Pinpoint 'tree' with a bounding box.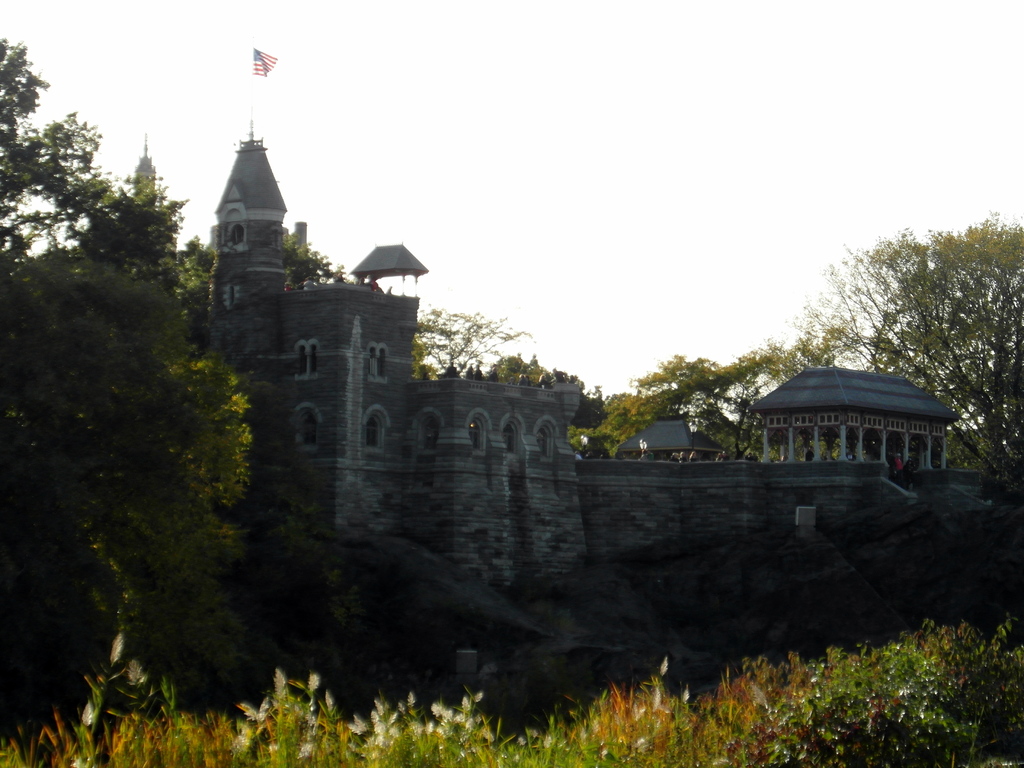
left=23, top=145, right=262, bottom=701.
